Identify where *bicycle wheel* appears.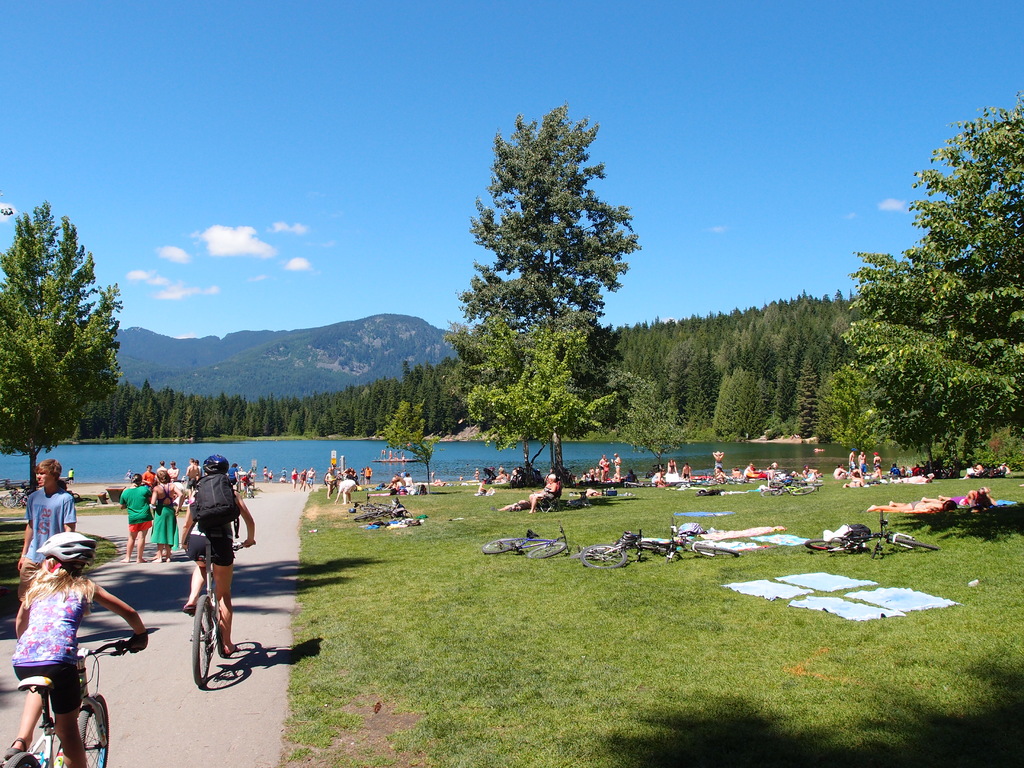
Appears at [left=1, top=745, right=42, bottom=767].
